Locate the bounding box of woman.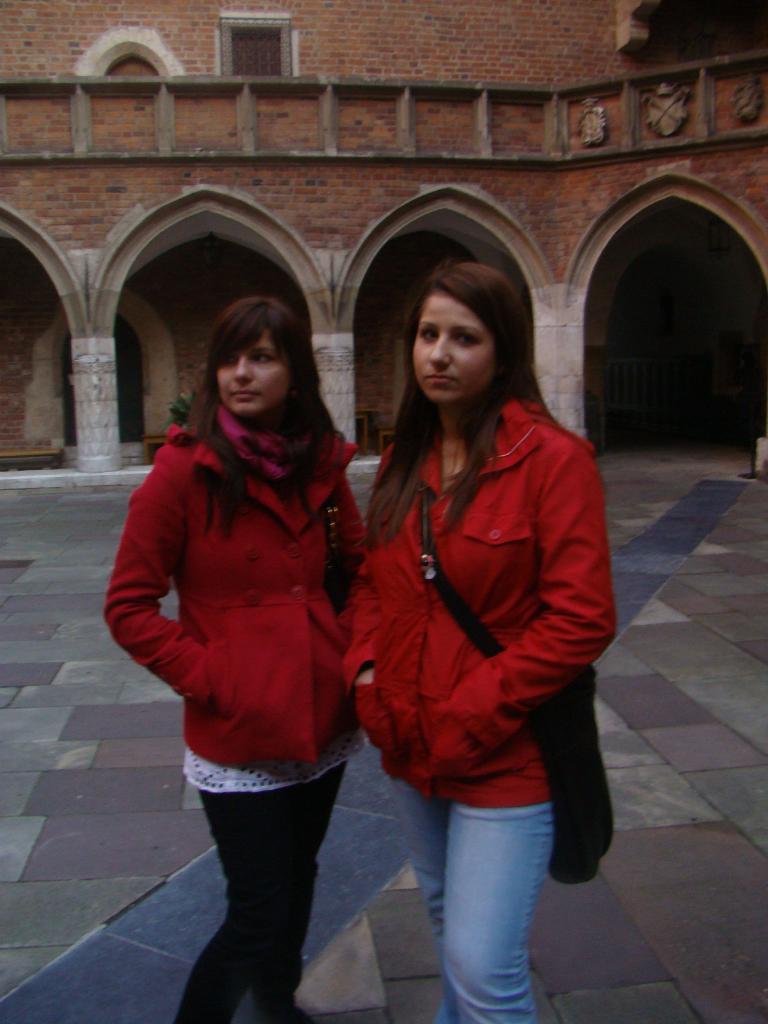
Bounding box: [337, 266, 620, 1023].
